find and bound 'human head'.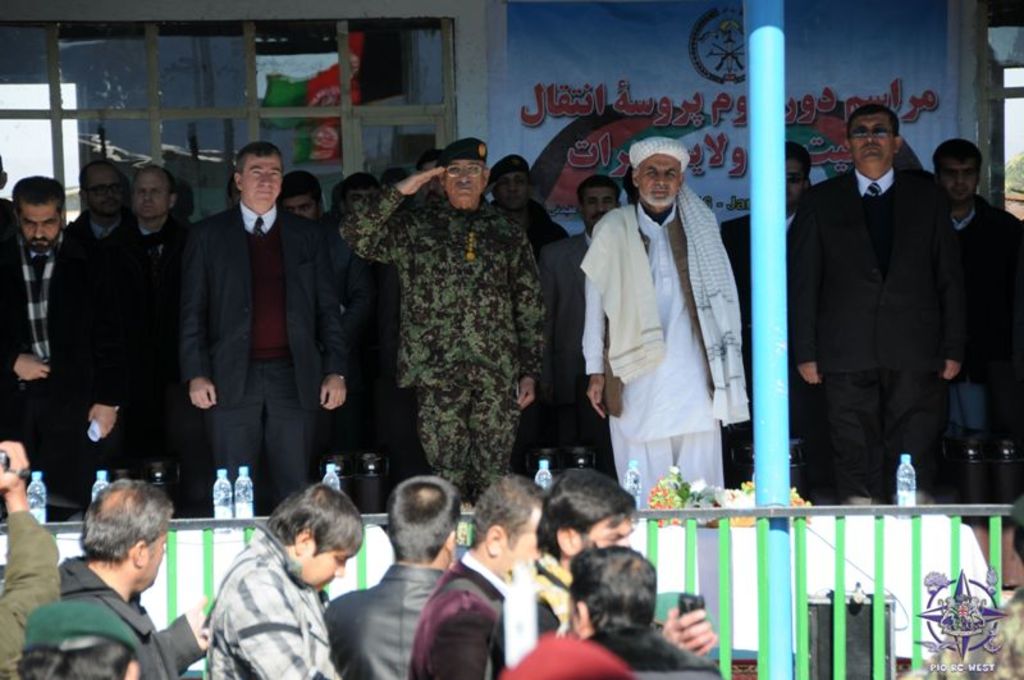
Bound: 335 168 379 213.
